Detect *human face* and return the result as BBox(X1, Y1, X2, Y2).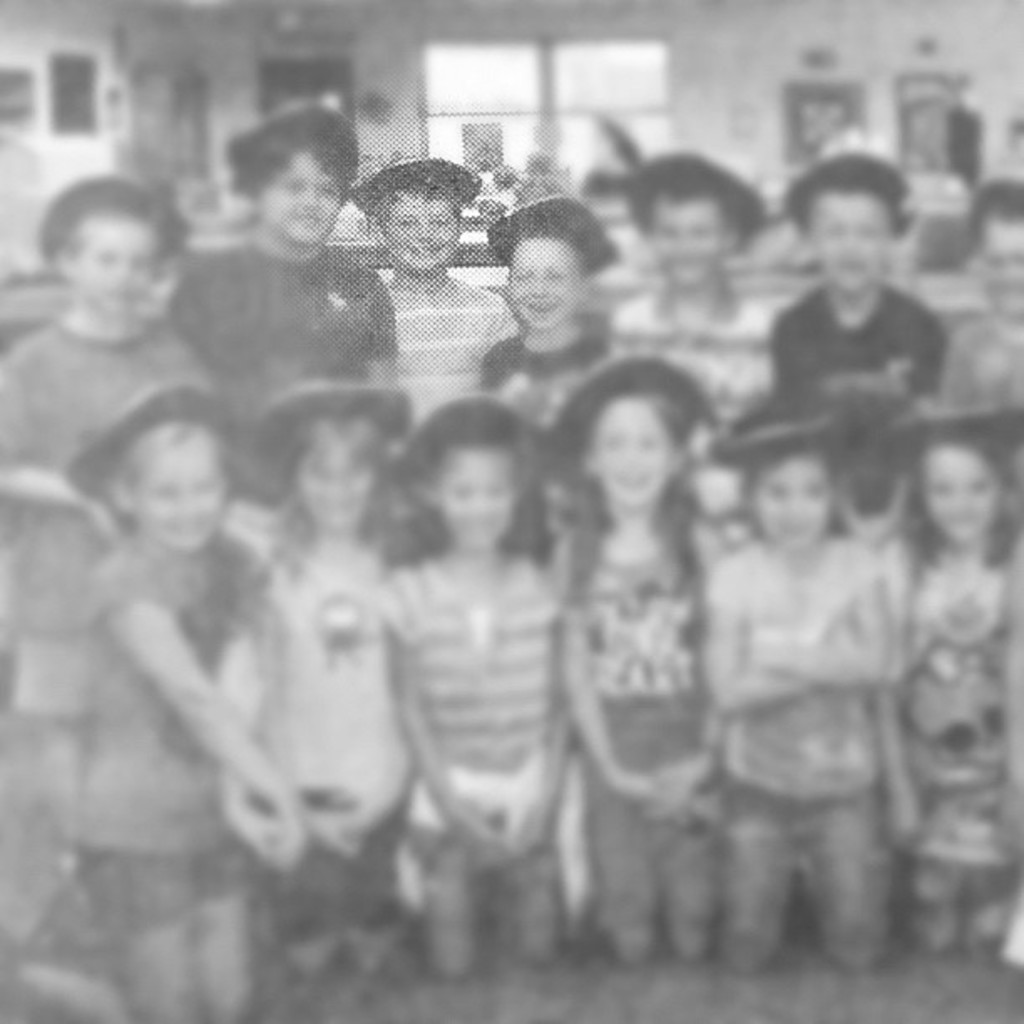
BBox(815, 194, 888, 300).
